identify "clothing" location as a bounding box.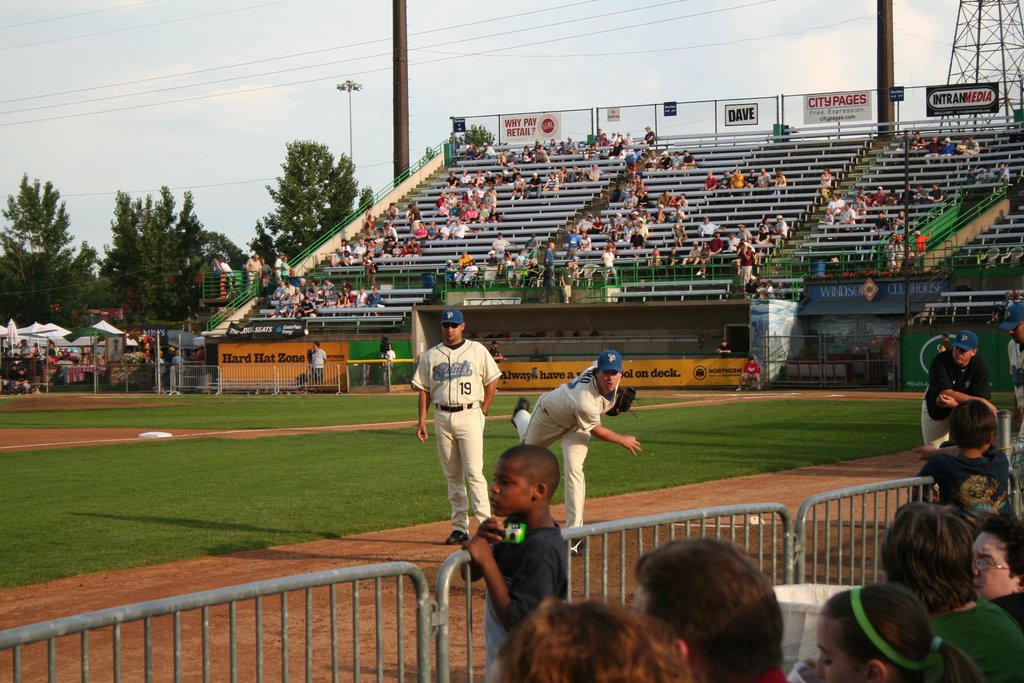
[left=1002, top=339, right=1023, bottom=418].
